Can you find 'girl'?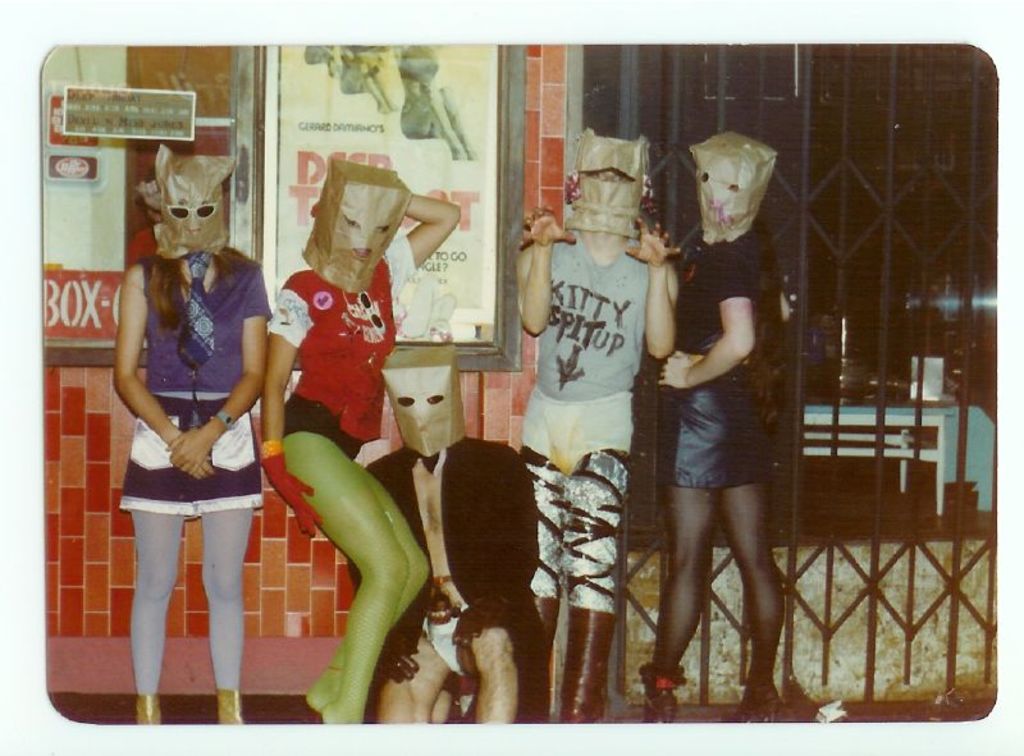
Yes, bounding box: locate(260, 159, 466, 720).
